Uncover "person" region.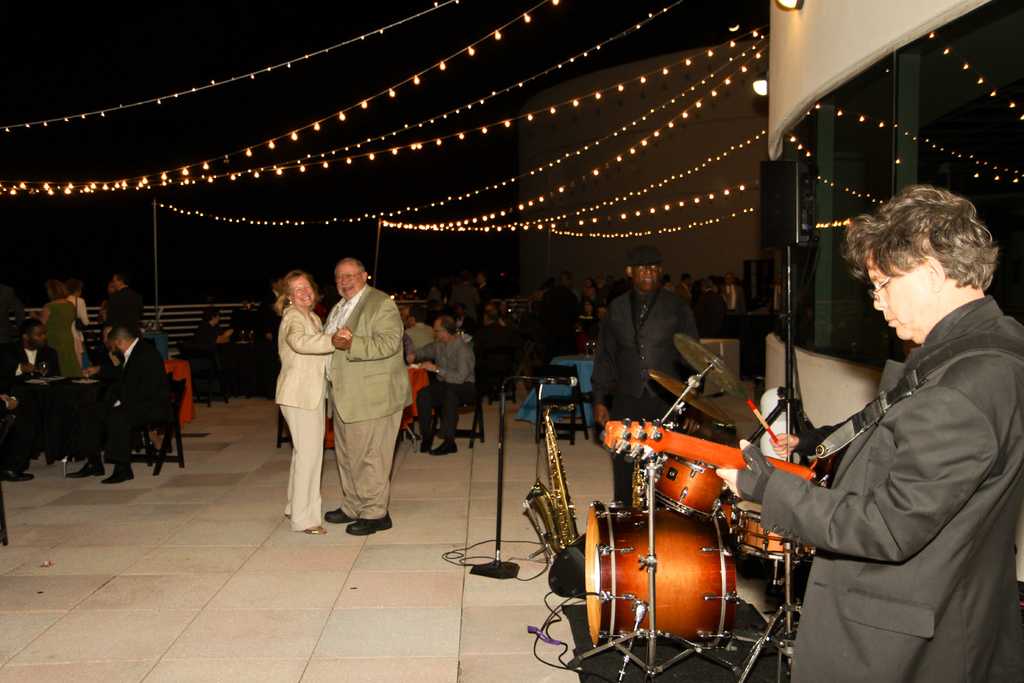
Uncovered: region(273, 270, 351, 536).
